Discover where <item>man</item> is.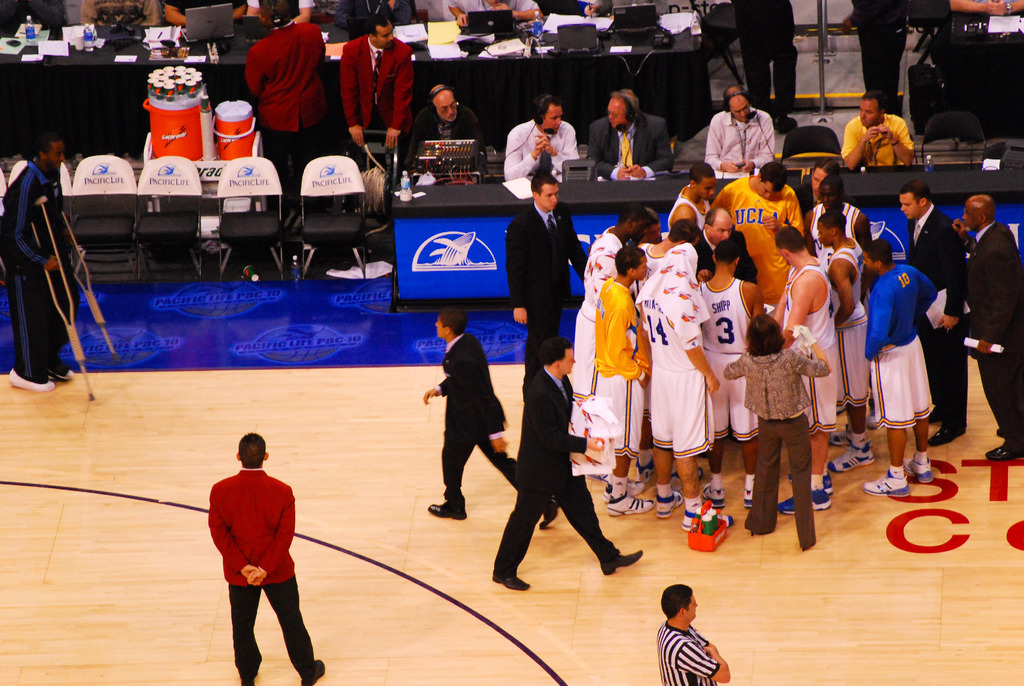
Discovered at 812:208:881:474.
